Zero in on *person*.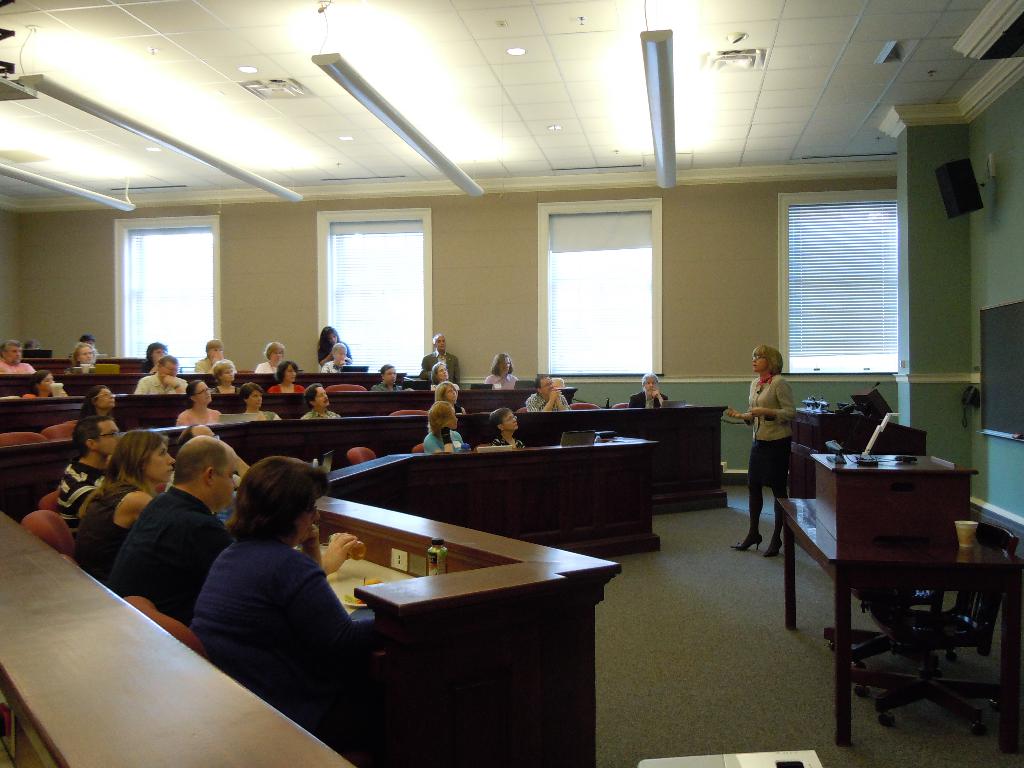
Zeroed in: {"left": 428, "top": 374, "right": 470, "bottom": 415}.
